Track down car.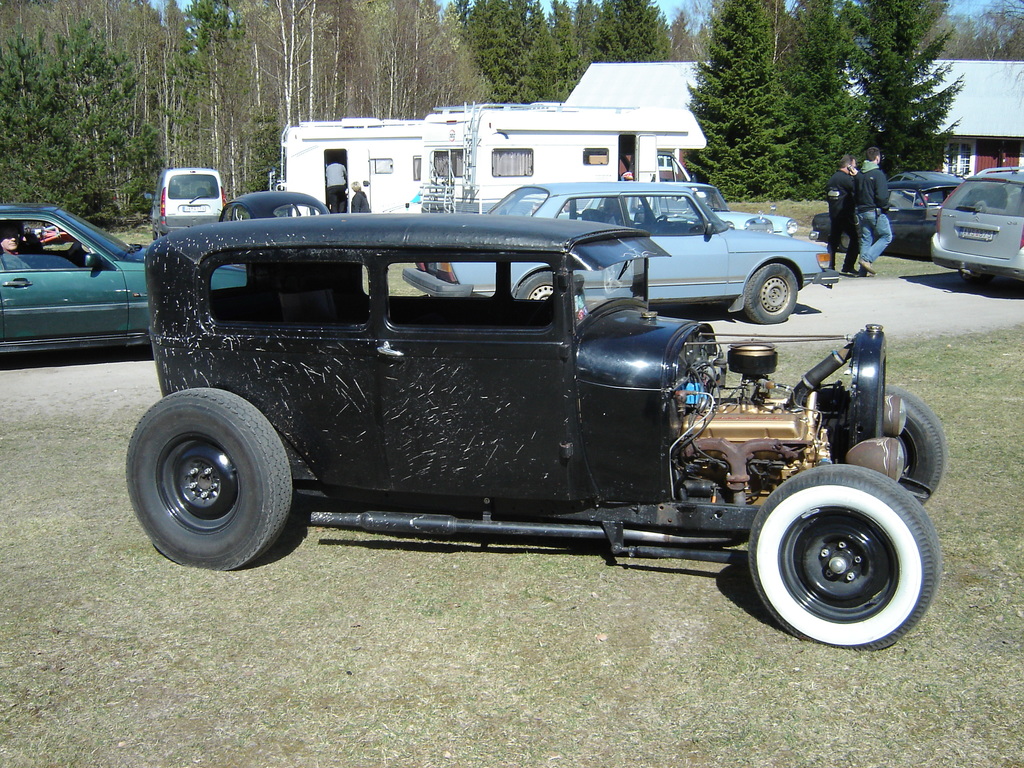
Tracked to bbox=[927, 168, 1023, 289].
